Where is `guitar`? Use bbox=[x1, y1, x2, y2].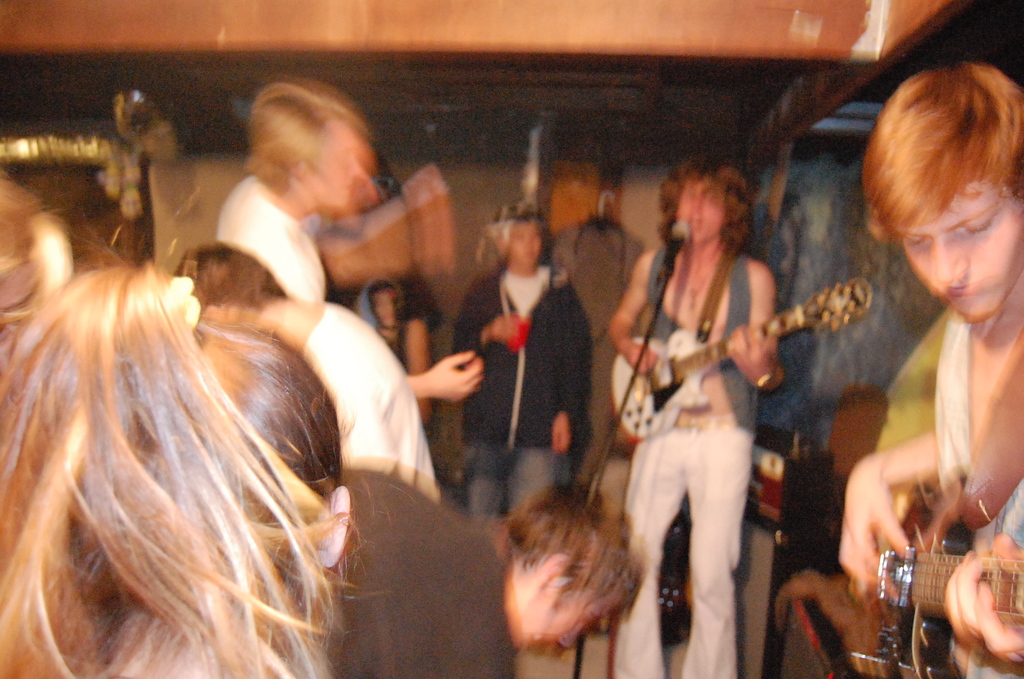
bbox=[845, 495, 1019, 668].
